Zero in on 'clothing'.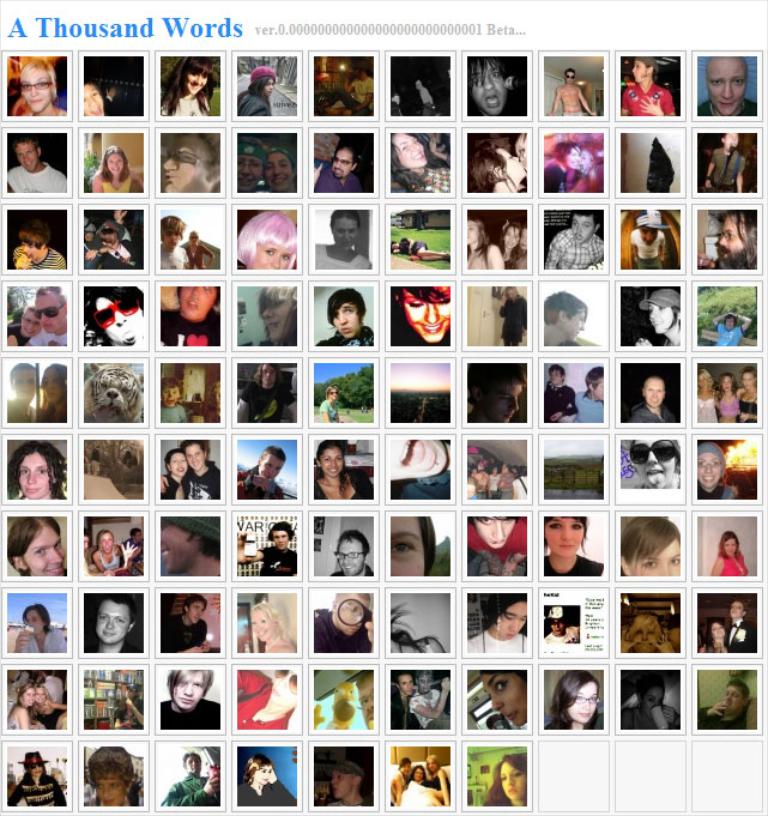
Zeroed in: box(407, 687, 450, 729).
